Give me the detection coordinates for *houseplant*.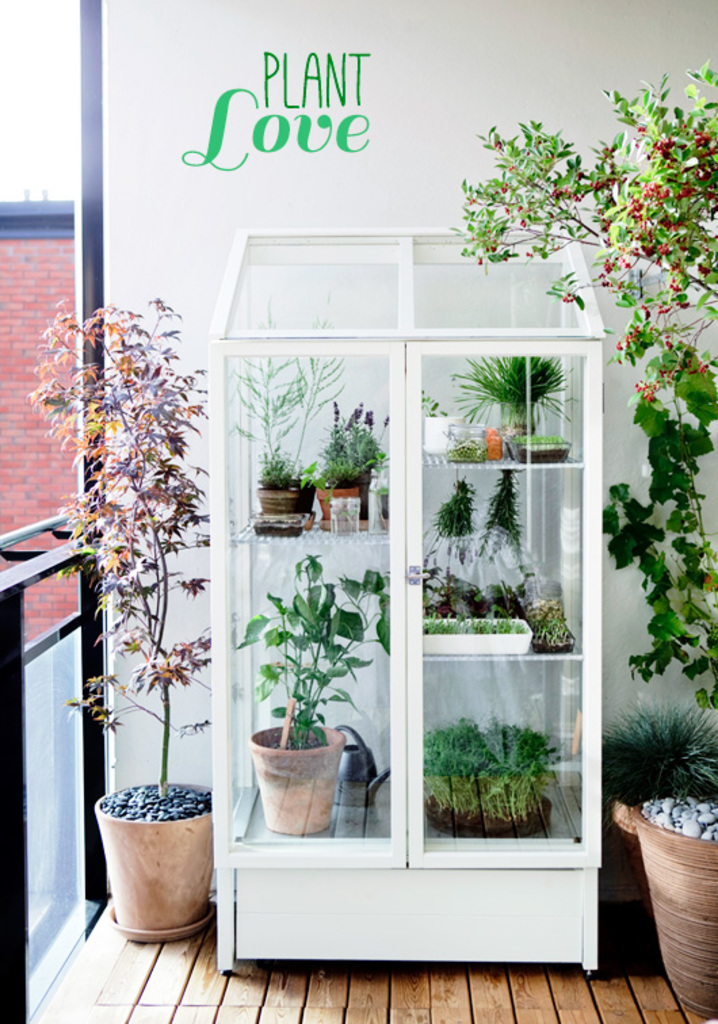
224/337/358/519.
